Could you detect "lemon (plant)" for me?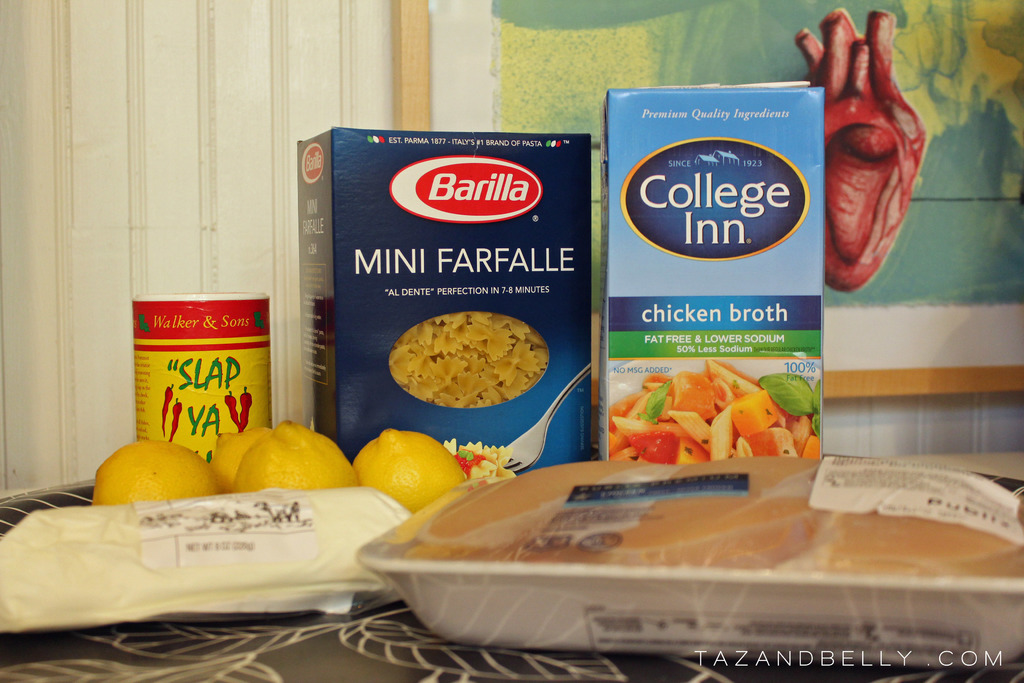
Detection result: <region>211, 425, 259, 493</region>.
